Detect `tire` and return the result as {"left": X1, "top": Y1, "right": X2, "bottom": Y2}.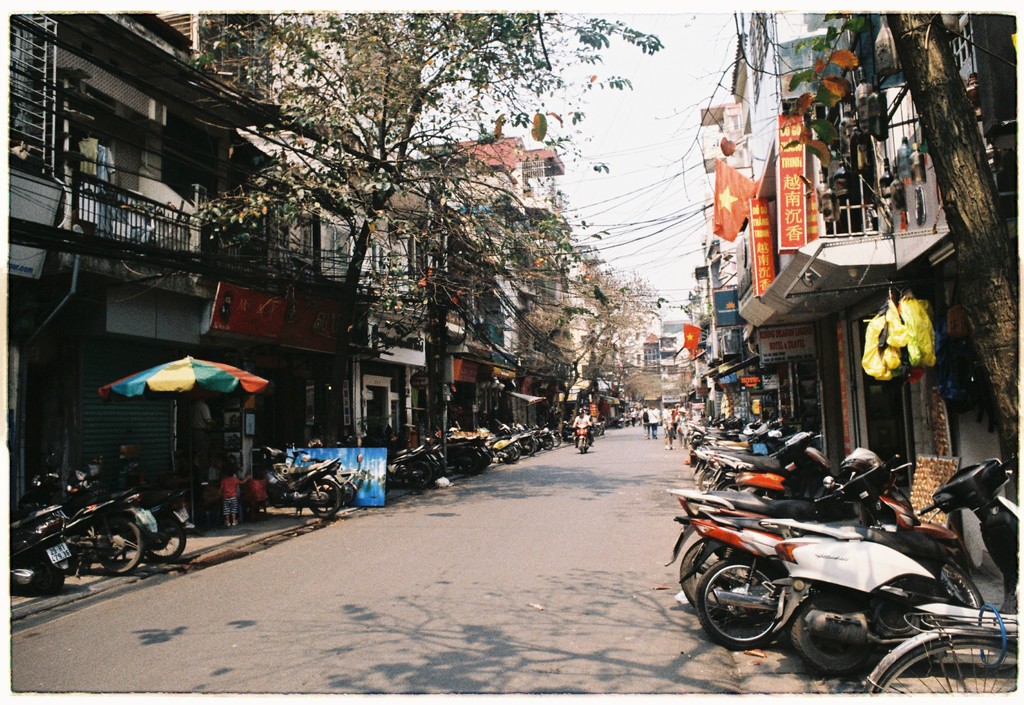
{"left": 719, "top": 480, "right": 742, "bottom": 492}.
